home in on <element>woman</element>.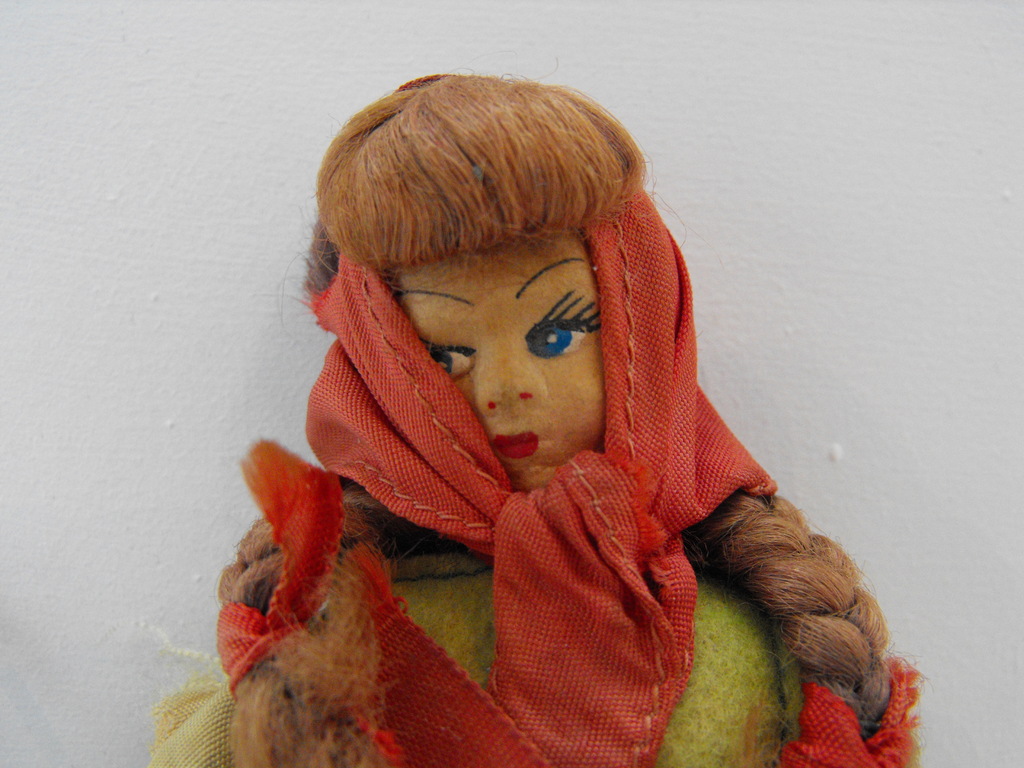
Homed in at 246:86:865:720.
